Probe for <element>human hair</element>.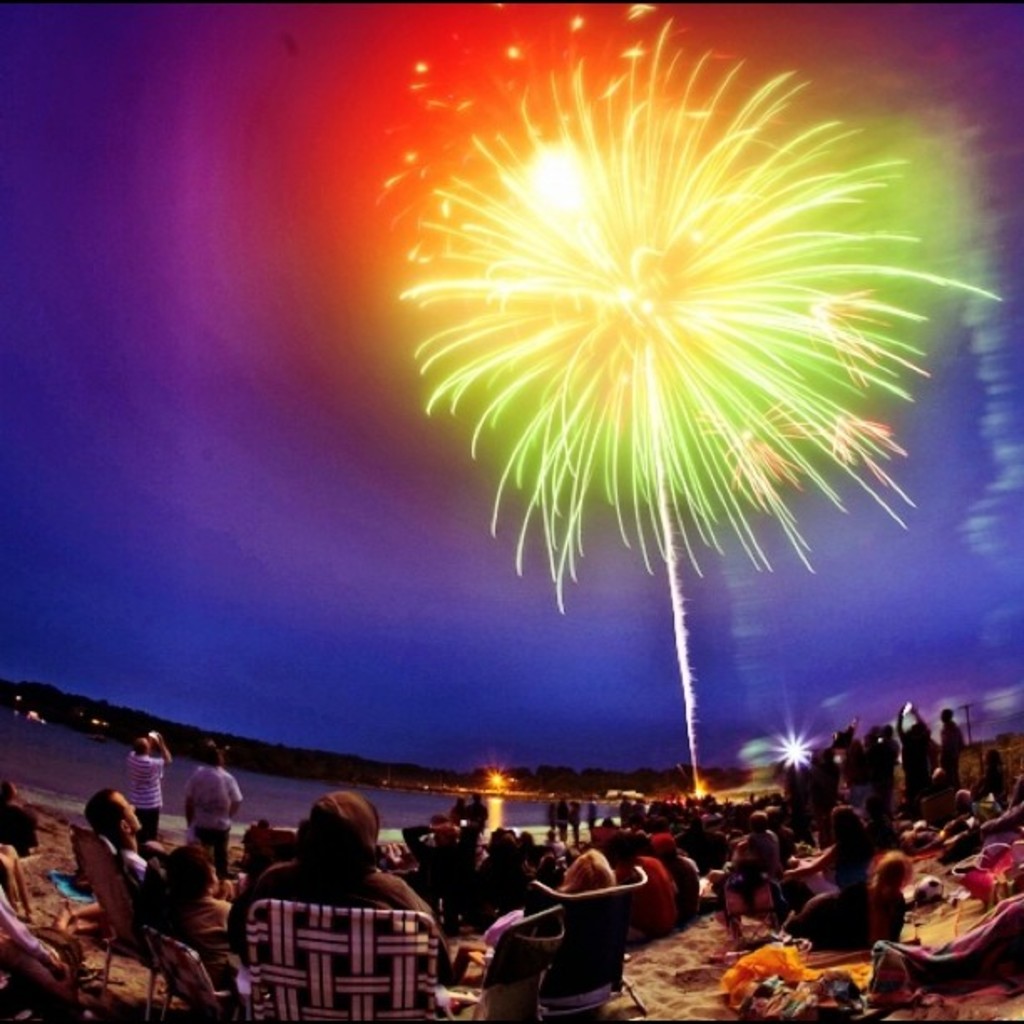
Probe result: pyautogui.locateOnScreen(80, 780, 127, 838).
